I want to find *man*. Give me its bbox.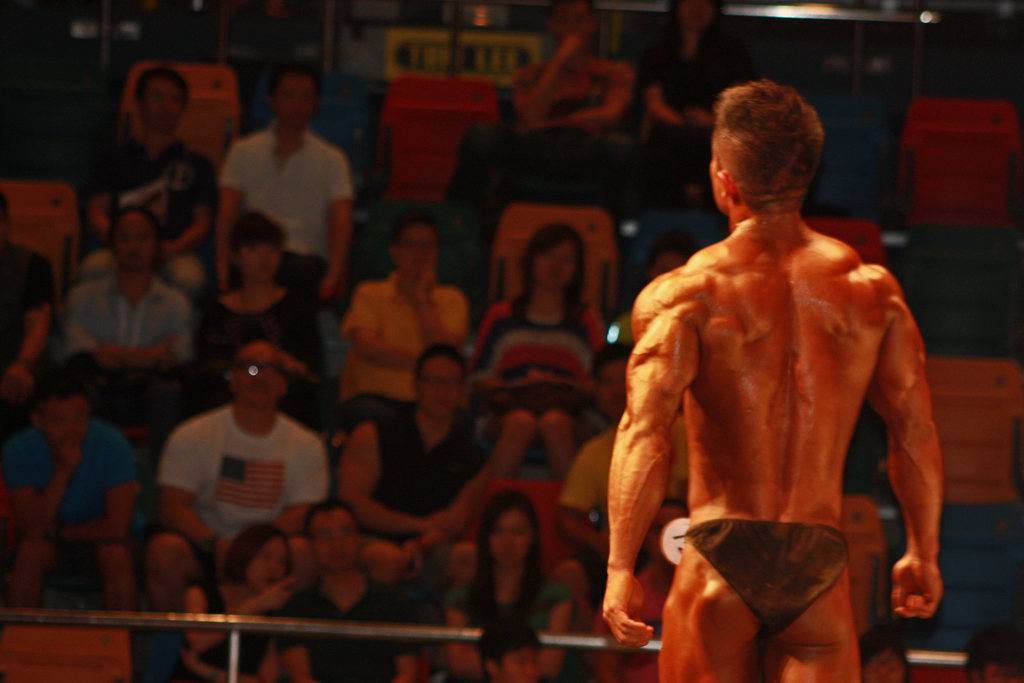
{"left": 0, "top": 368, "right": 146, "bottom": 612}.
